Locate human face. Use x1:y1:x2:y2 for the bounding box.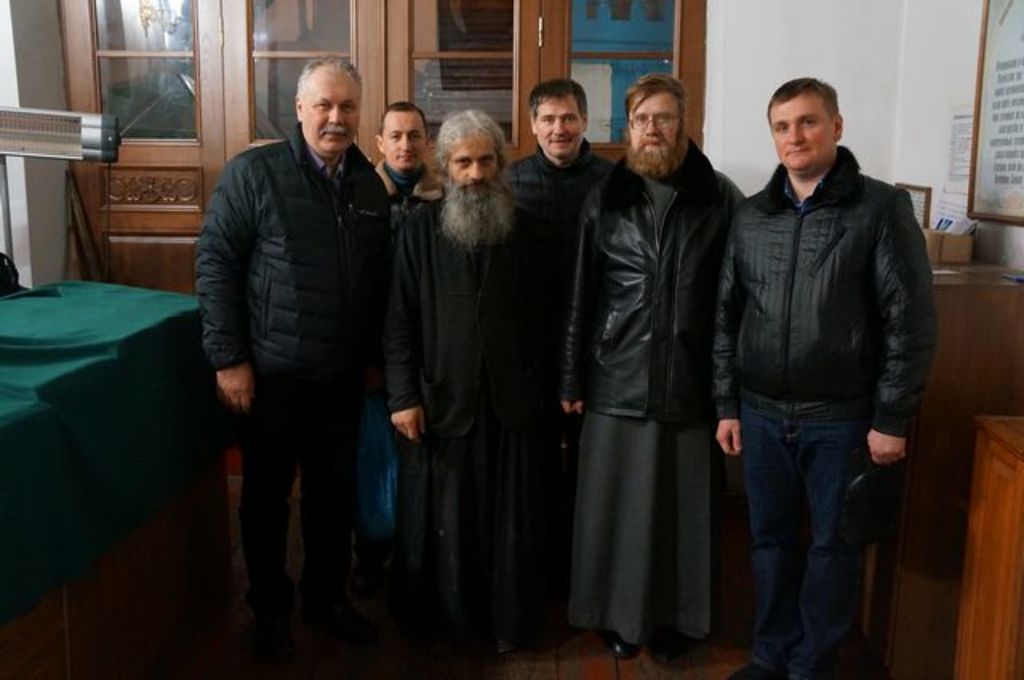
309:80:358:154.
